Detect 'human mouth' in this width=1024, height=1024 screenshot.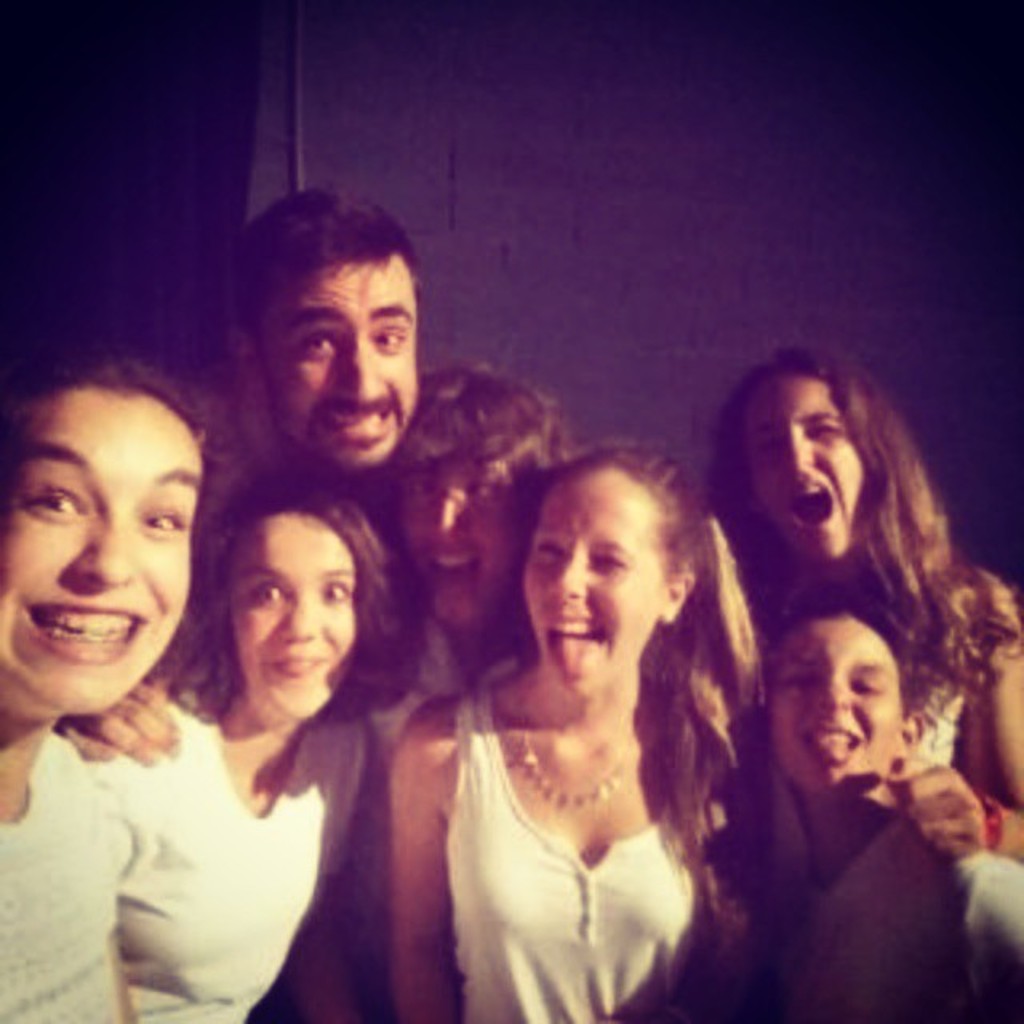
Detection: <box>325,398,397,442</box>.
